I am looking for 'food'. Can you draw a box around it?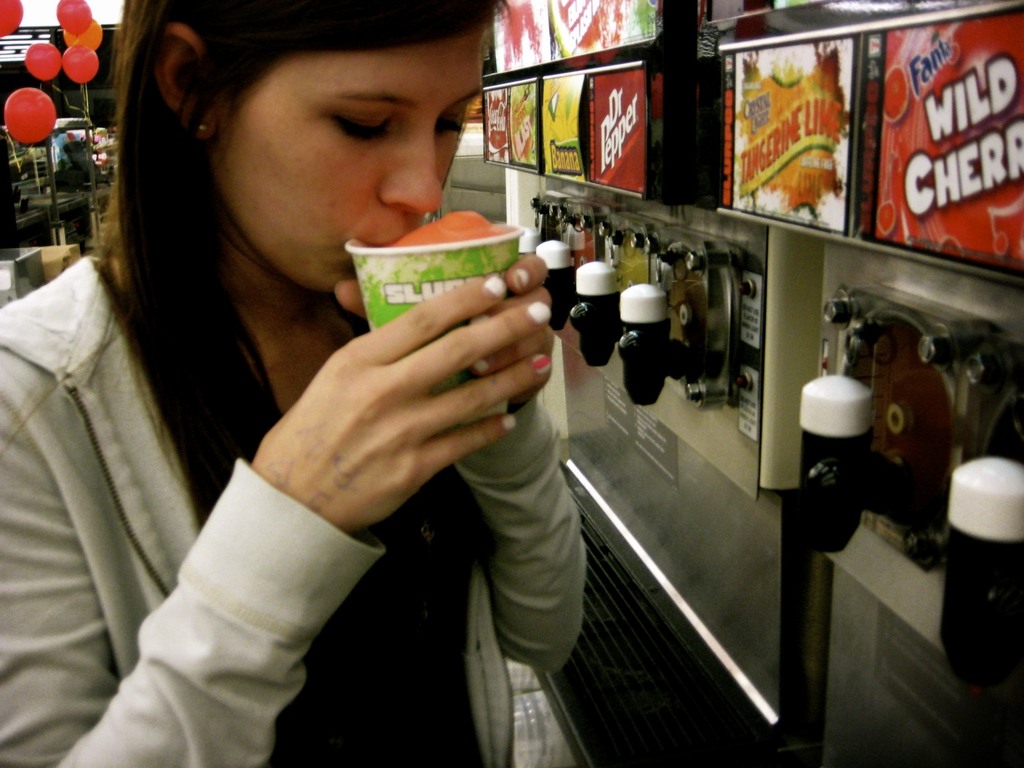
Sure, the bounding box is l=935, t=234, r=961, b=256.
